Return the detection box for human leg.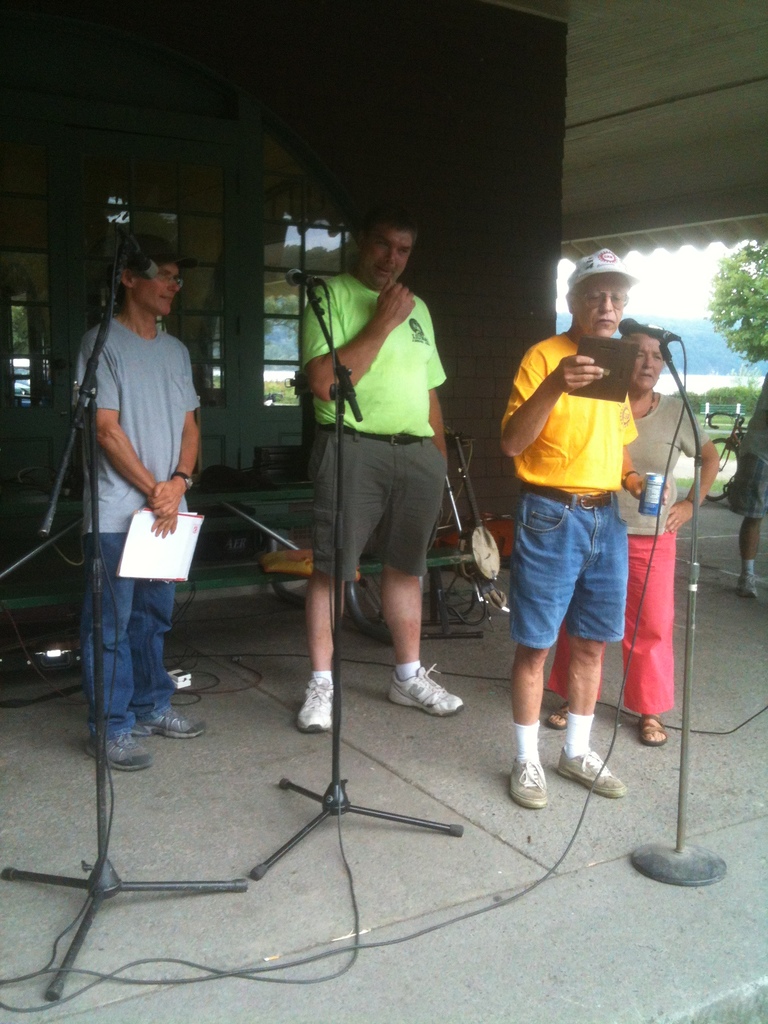
<bbox>730, 429, 767, 602</bbox>.
